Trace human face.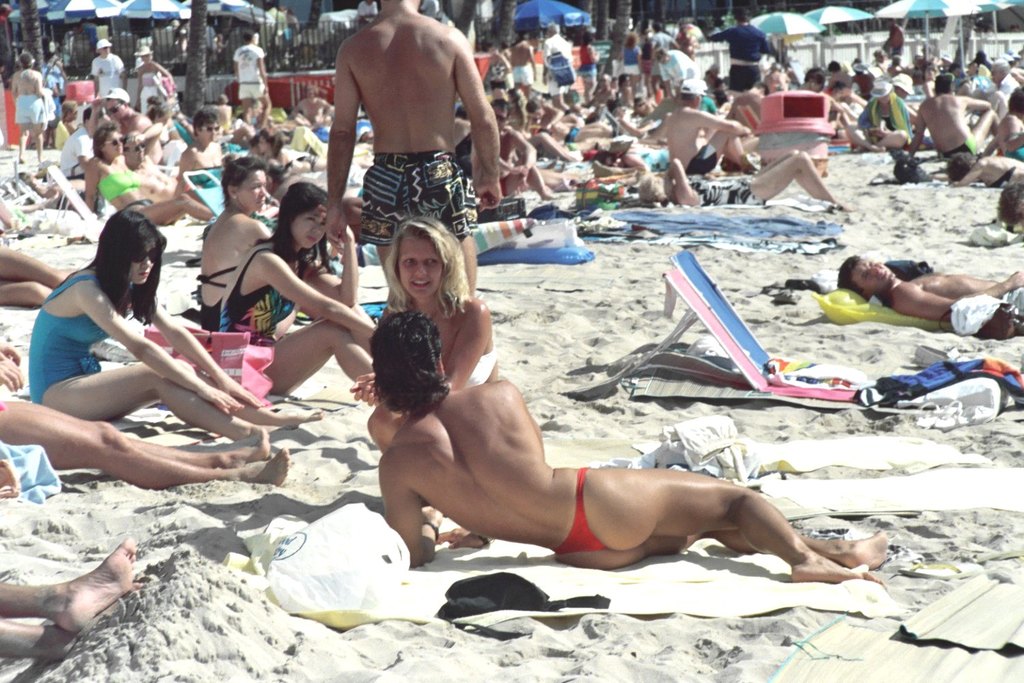
Traced to 109,130,126,156.
